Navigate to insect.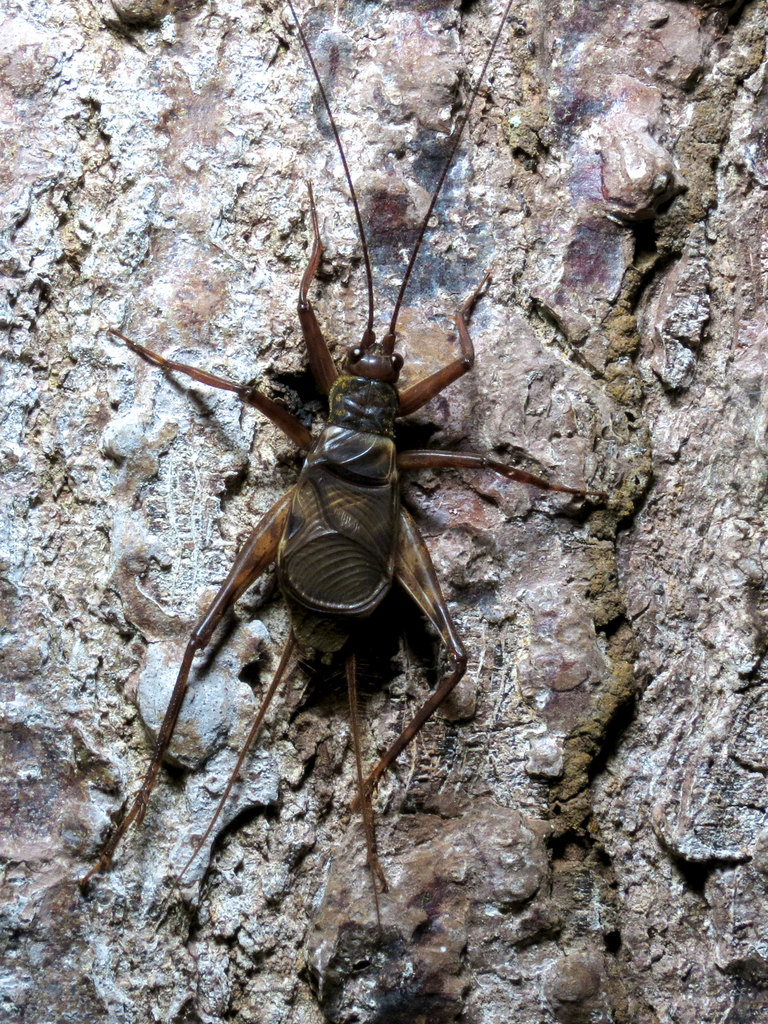
Navigation target: bbox=[73, 0, 609, 942].
